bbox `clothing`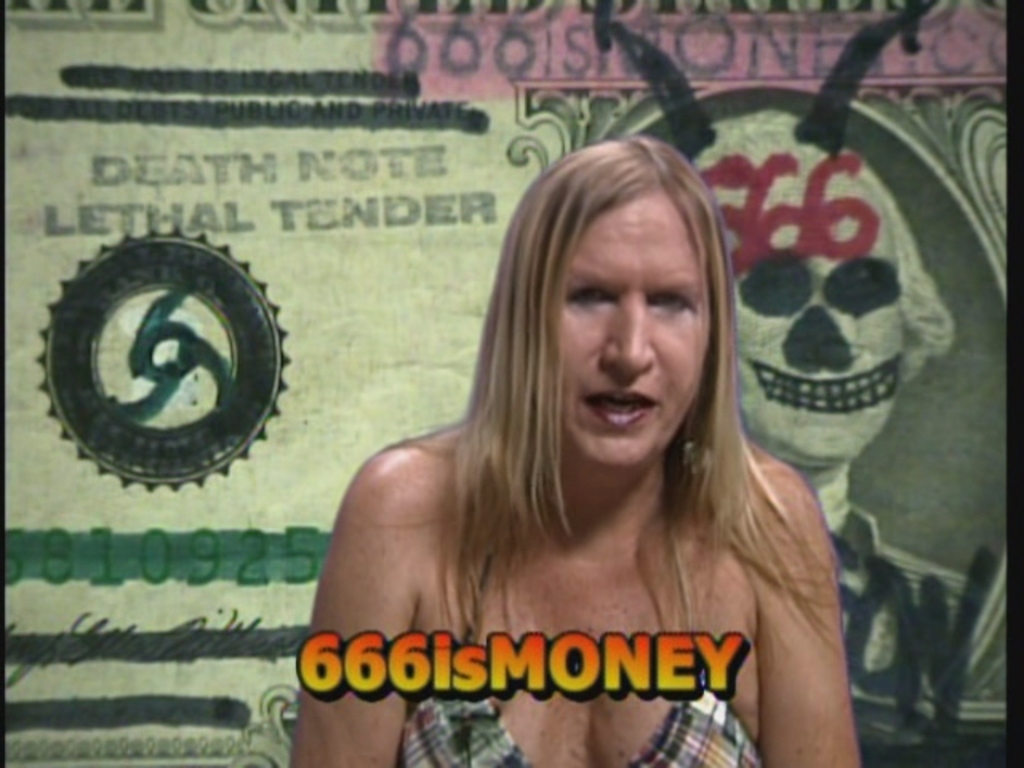
x1=398, y1=442, x2=762, y2=766
